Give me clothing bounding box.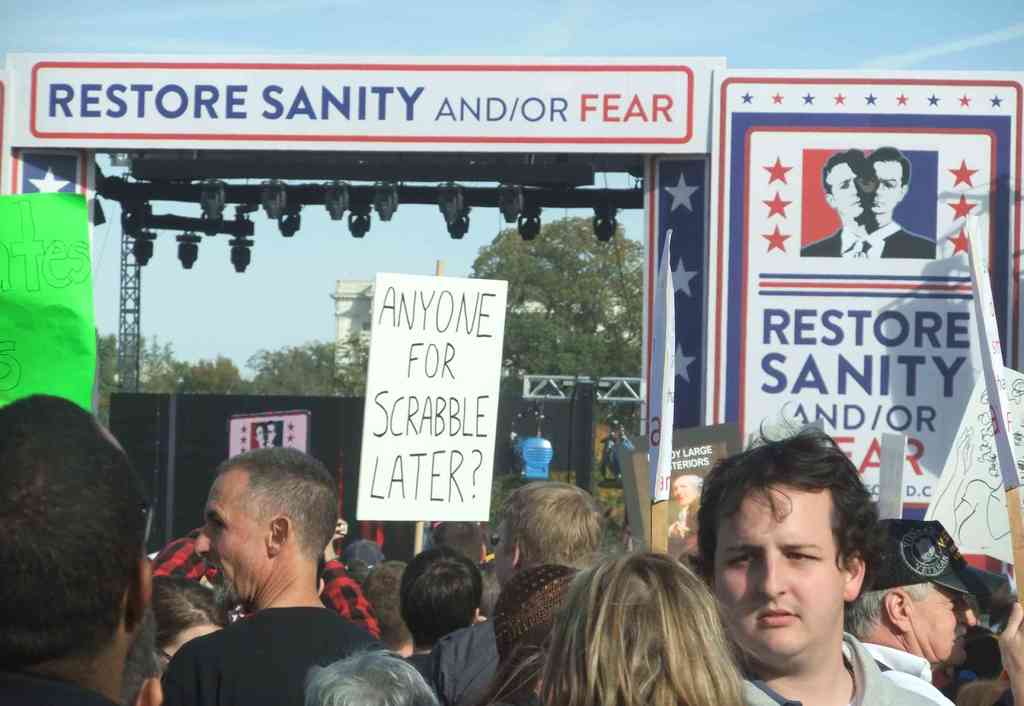
x1=154, y1=559, x2=405, y2=697.
